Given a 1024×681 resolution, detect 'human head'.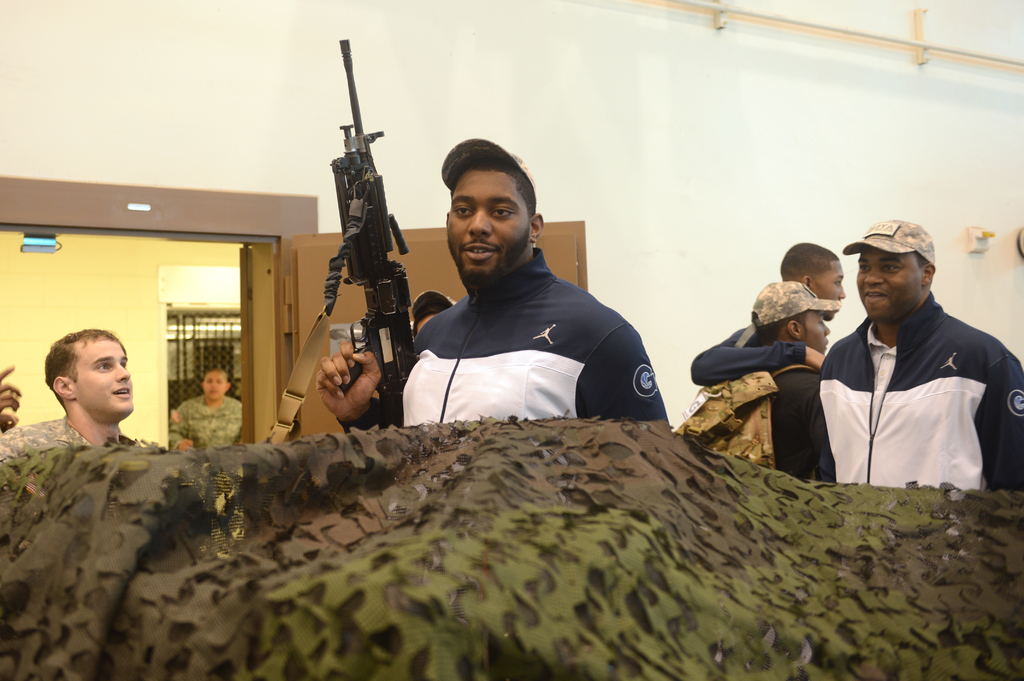
rect(413, 294, 456, 335).
